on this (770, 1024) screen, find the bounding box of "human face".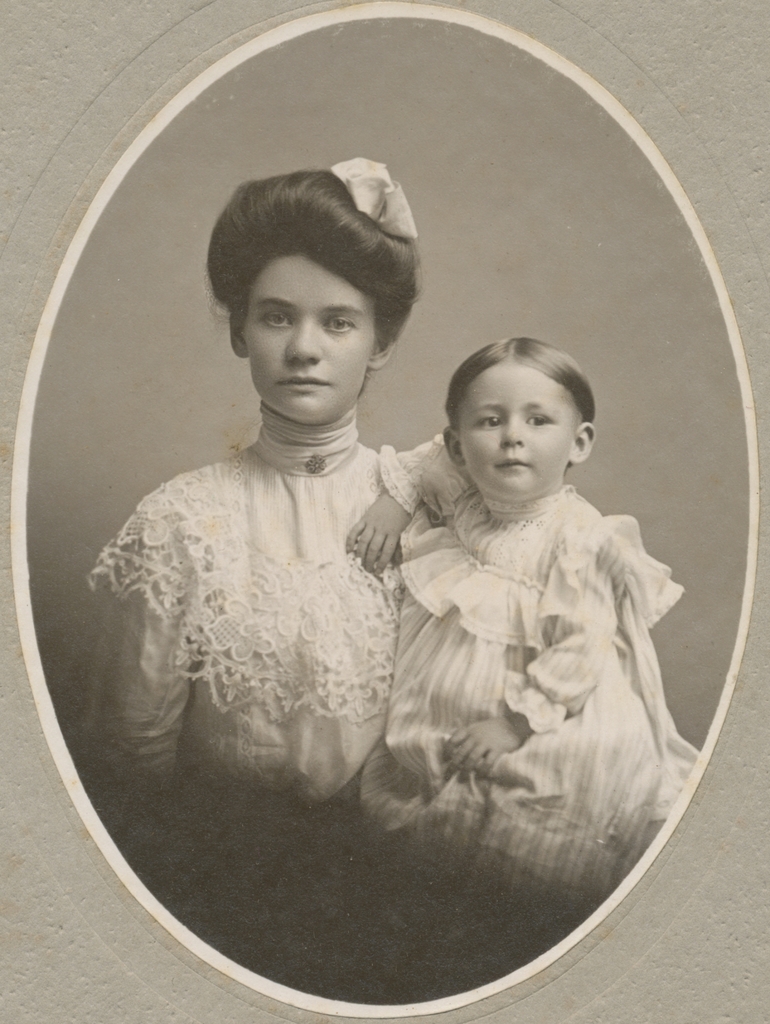
Bounding box: [x1=451, y1=355, x2=582, y2=502].
